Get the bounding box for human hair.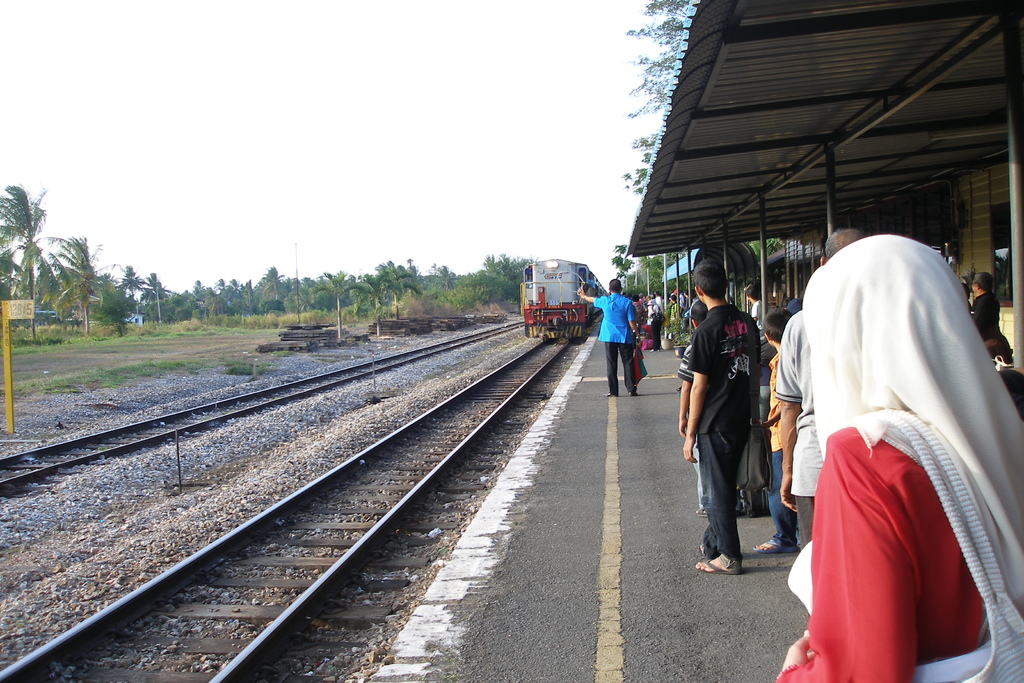
detection(606, 278, 620, 293).
